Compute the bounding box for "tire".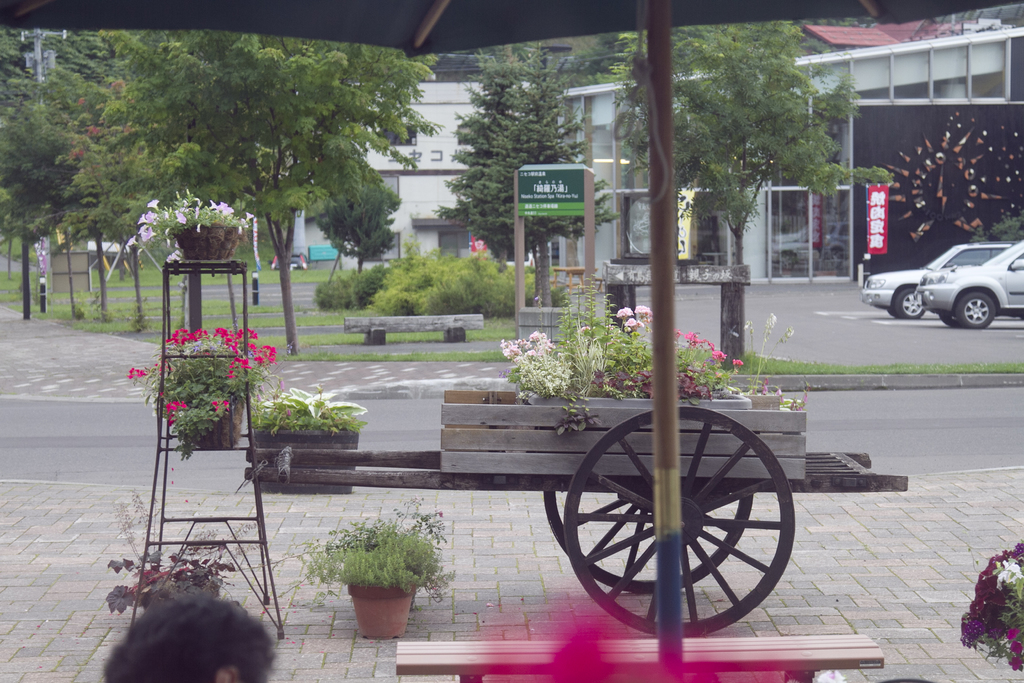
(564, 403, 797, 638).
